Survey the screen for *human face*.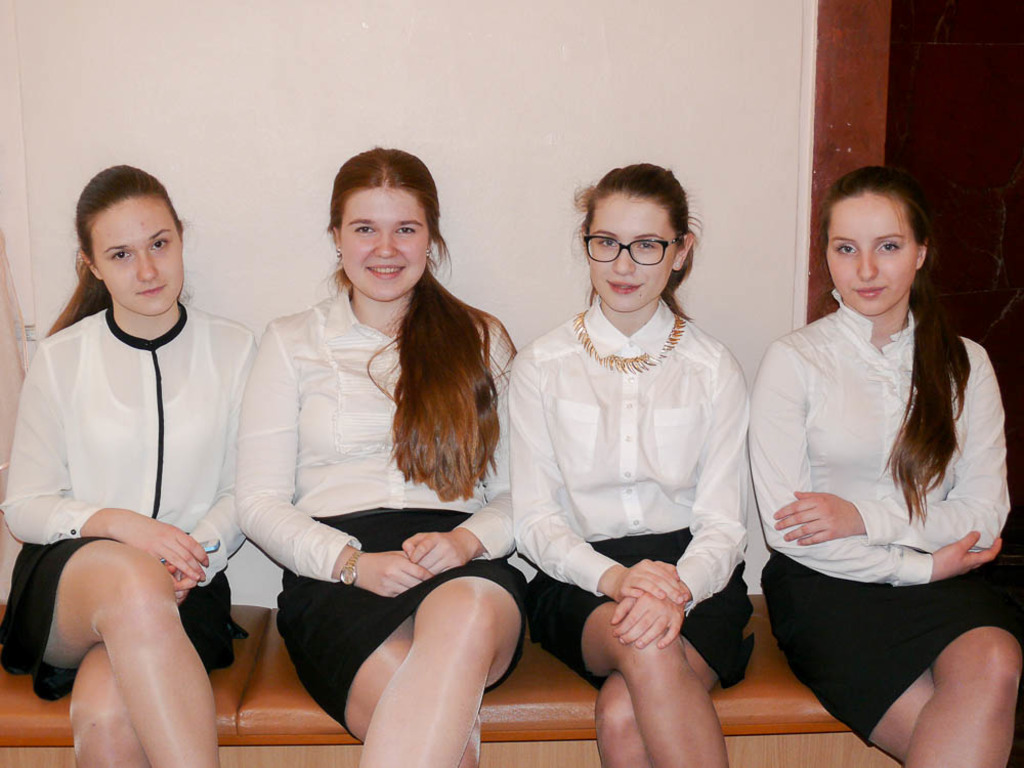
Survey found: left=335, top=186, right=432, bottom=302.
